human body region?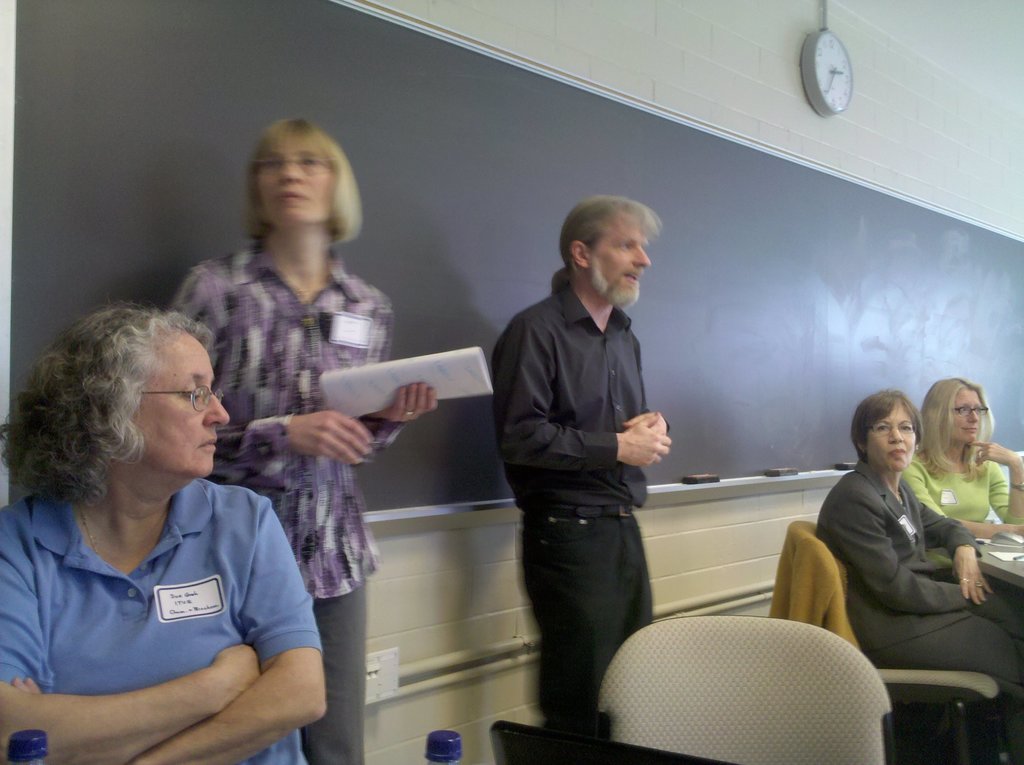
box(0, 339, 312, 764)
